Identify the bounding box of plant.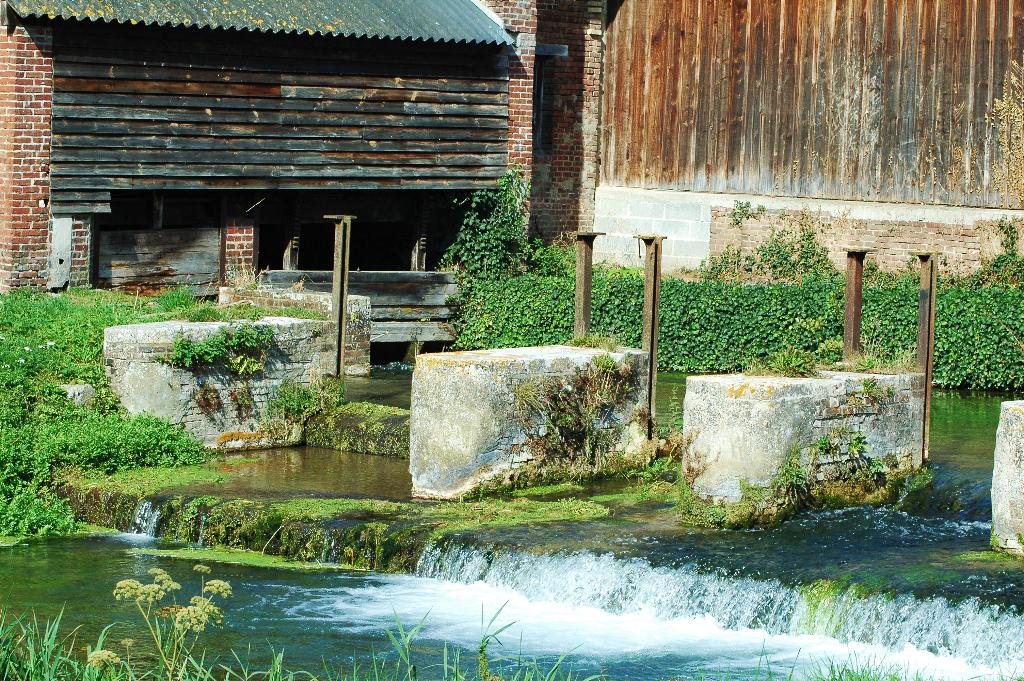
region(106, 559, 246, 680).
